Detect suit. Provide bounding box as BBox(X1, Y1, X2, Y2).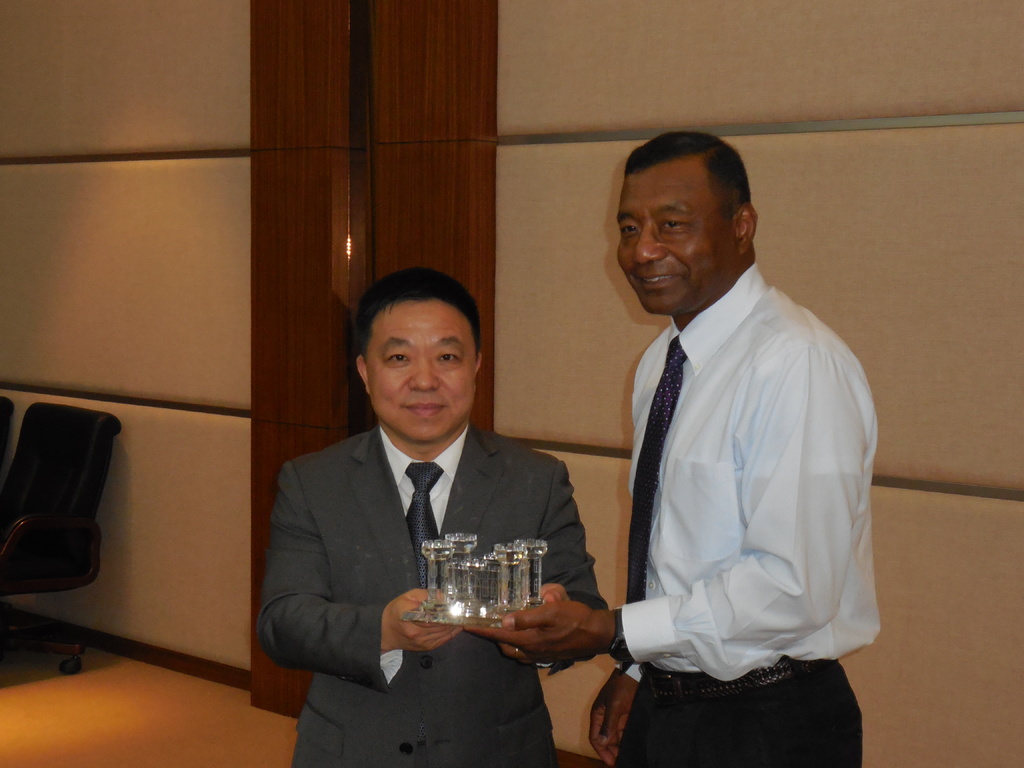
BBox(247, 333, 596, 732).
